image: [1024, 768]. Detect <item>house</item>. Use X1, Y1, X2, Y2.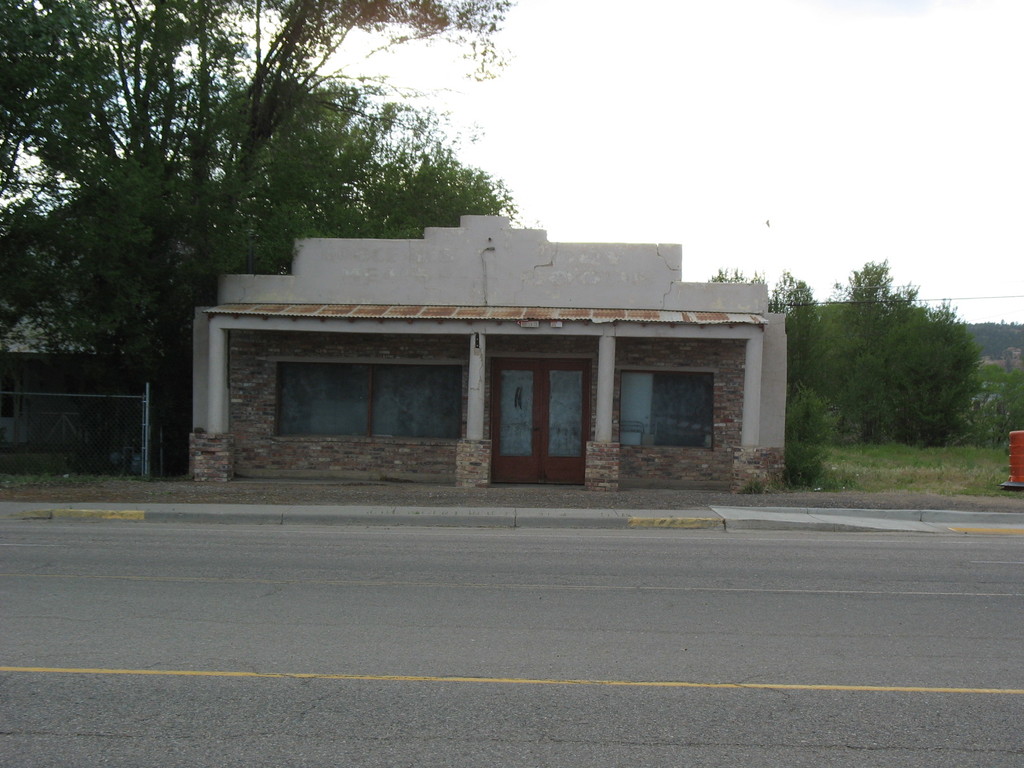
193, 194, 785, 516.
